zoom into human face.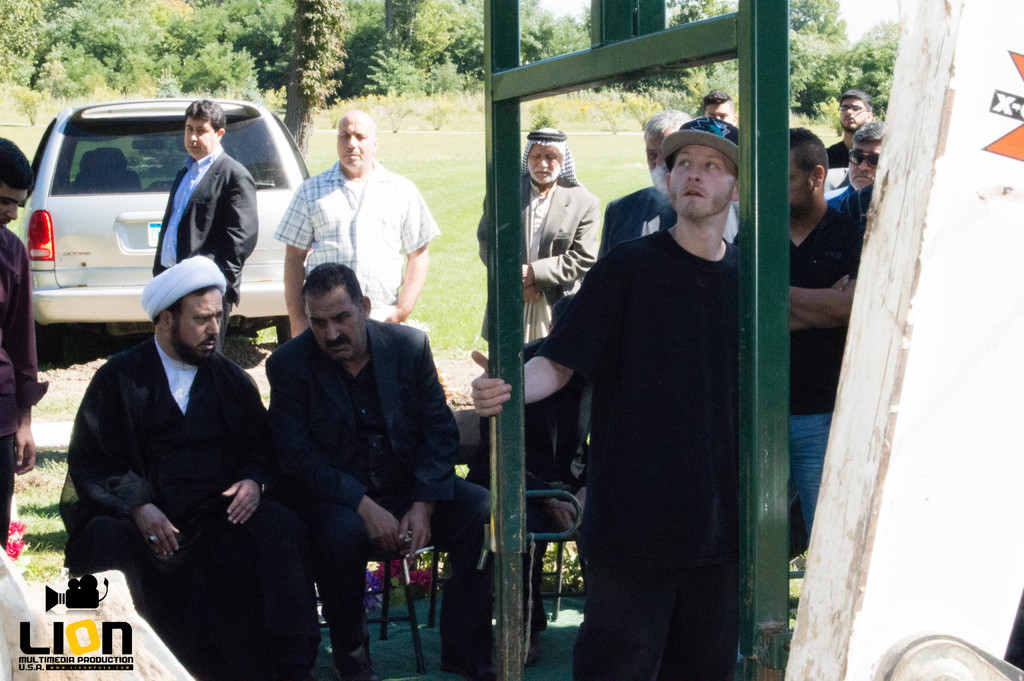
Zoom target: region(645, 131, 666, 176).
